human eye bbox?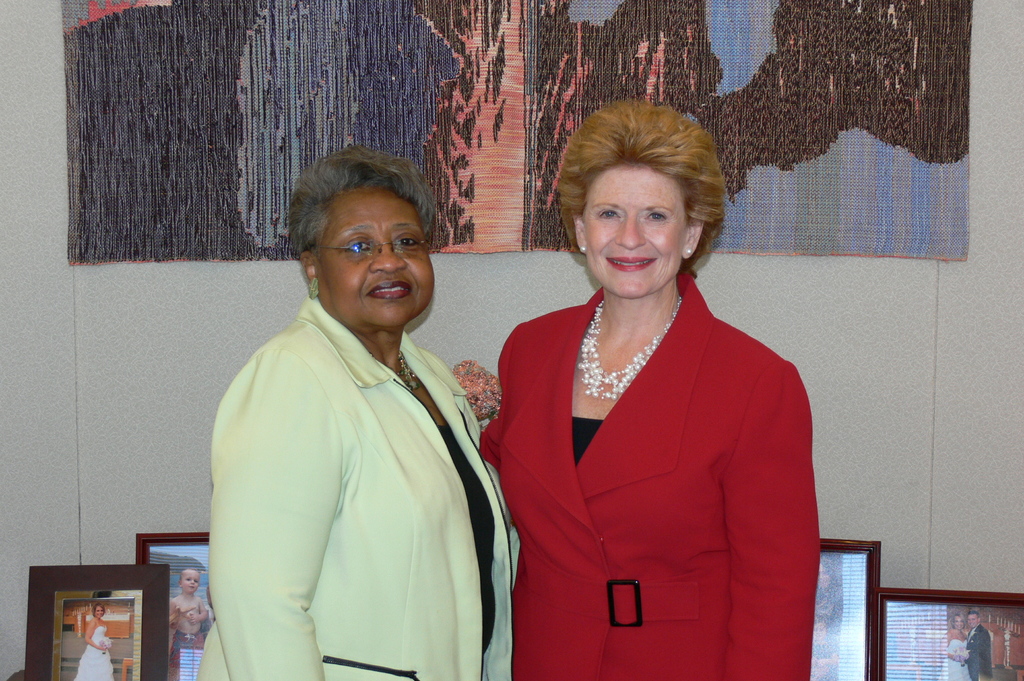
select_region(392, 232, 420, 251)
